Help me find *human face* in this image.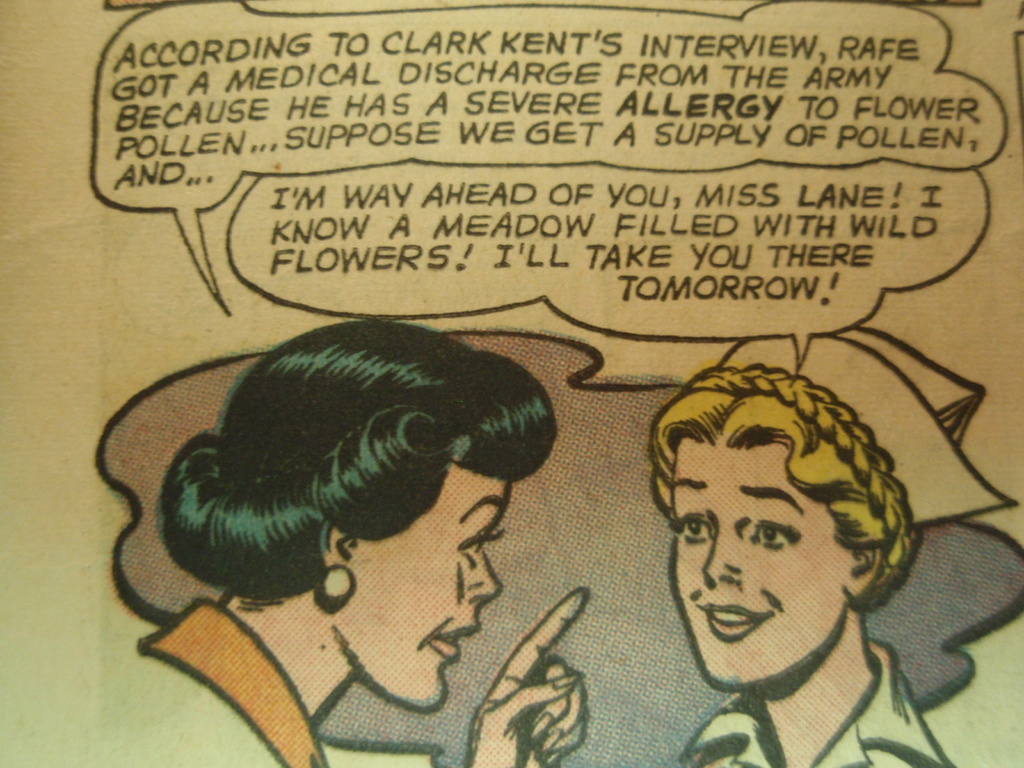
Found it: <bbox>671, 441, 847, 689</bbox>.
